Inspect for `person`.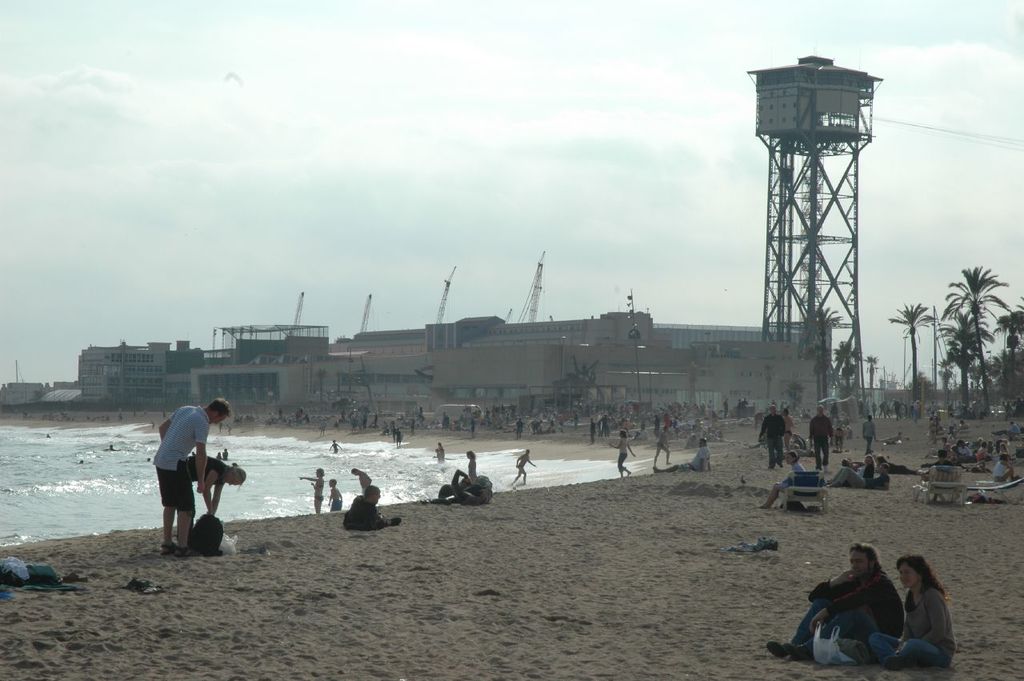
Inspection: pyautogui.locateOnScreen(811, 404, 836, 467).
